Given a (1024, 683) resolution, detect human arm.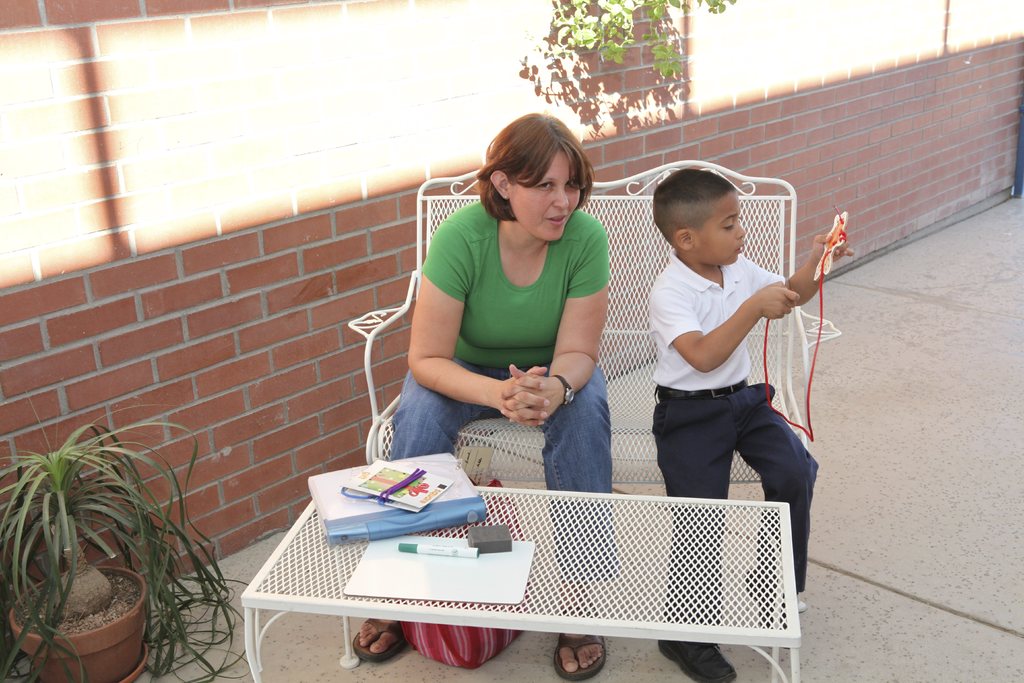
x1=643, y1=276, x2=800, y2=372.
